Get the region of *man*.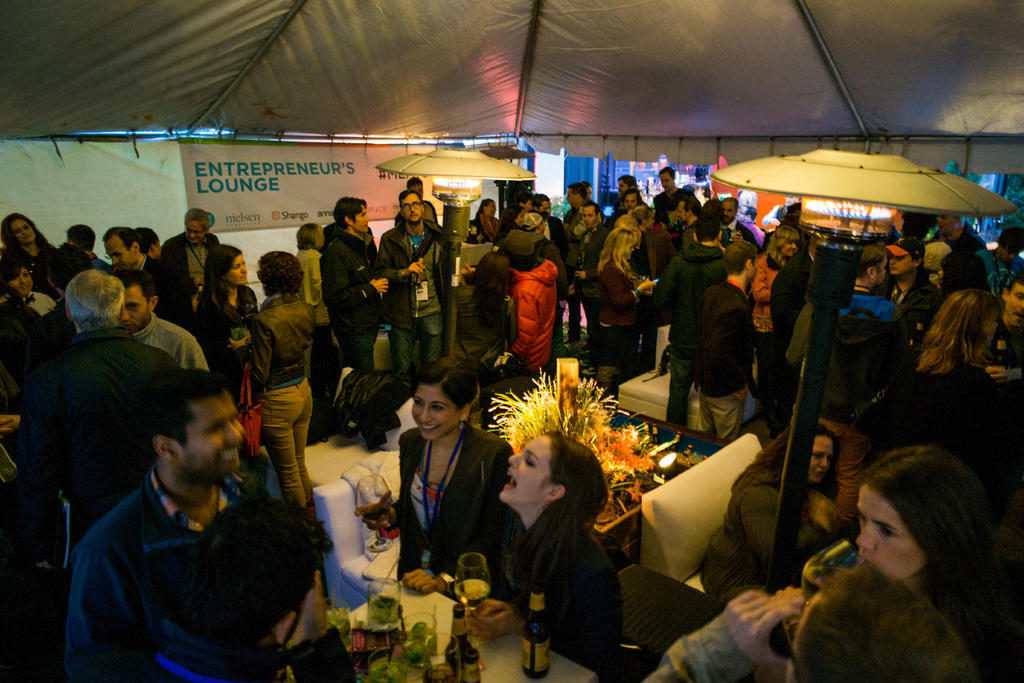
[x1=124, y1=282, x2=212, y2=374].
